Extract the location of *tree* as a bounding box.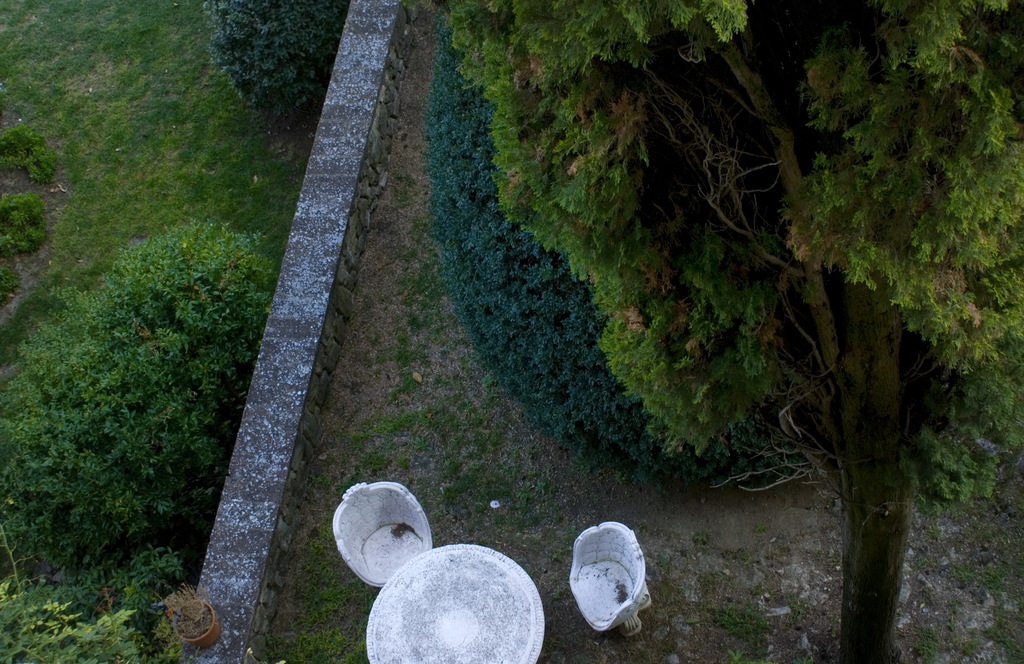
x1=444, y1=0, x2=1023, y2=663.
